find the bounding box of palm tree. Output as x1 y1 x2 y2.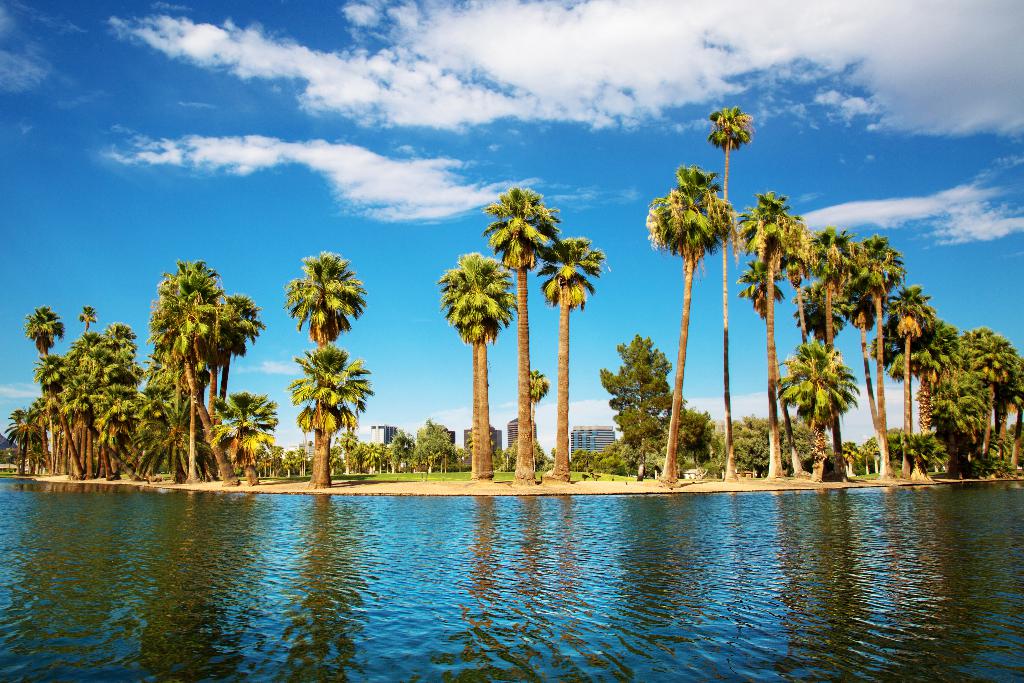
20 308 63 477.
